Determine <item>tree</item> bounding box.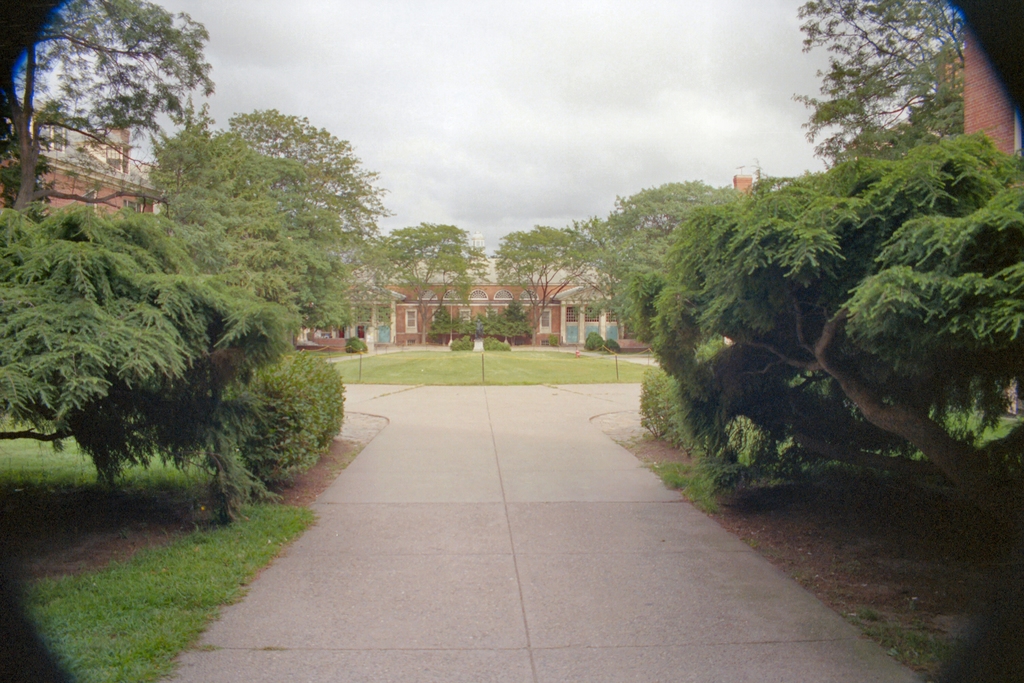
Determined: {"left": 0, "top": 0, "right": 220, "bottom": 210}.
